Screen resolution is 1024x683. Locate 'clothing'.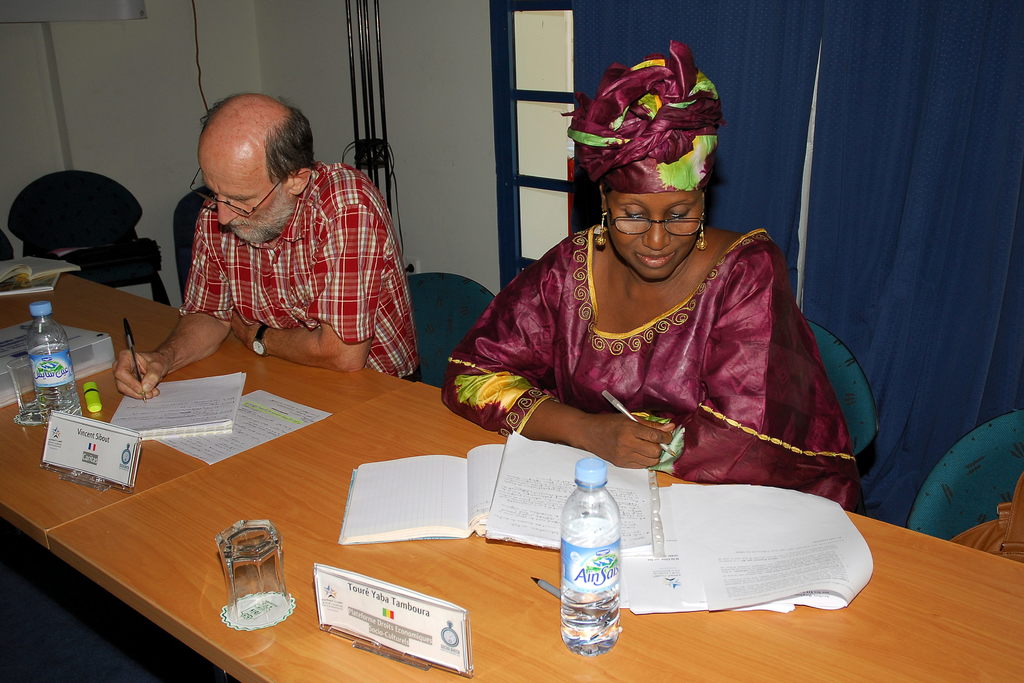
(left=180, top=160, right=420, bottom=380).
